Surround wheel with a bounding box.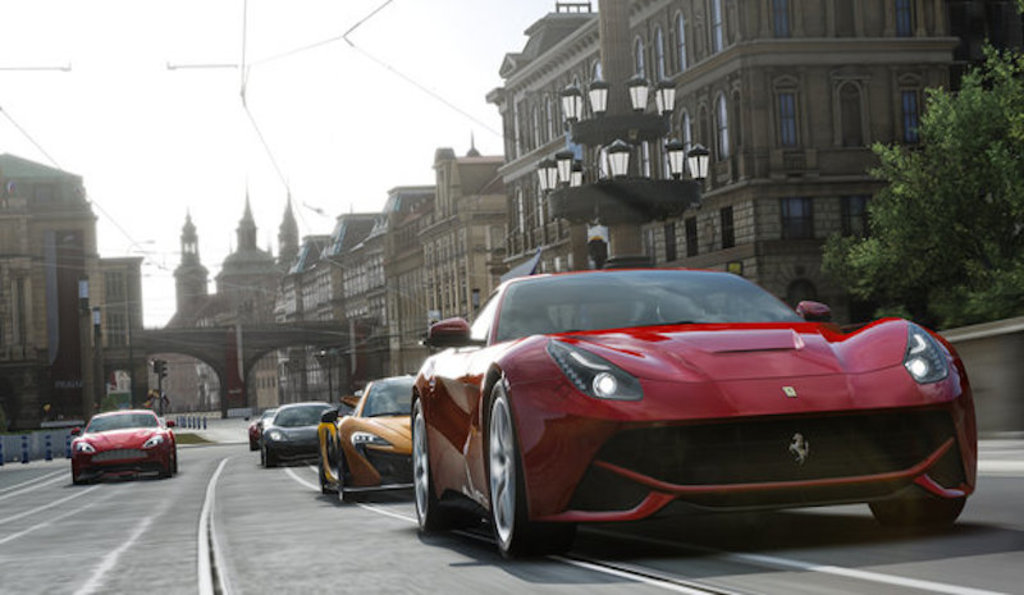
rect(413, 390, 462, 534).
